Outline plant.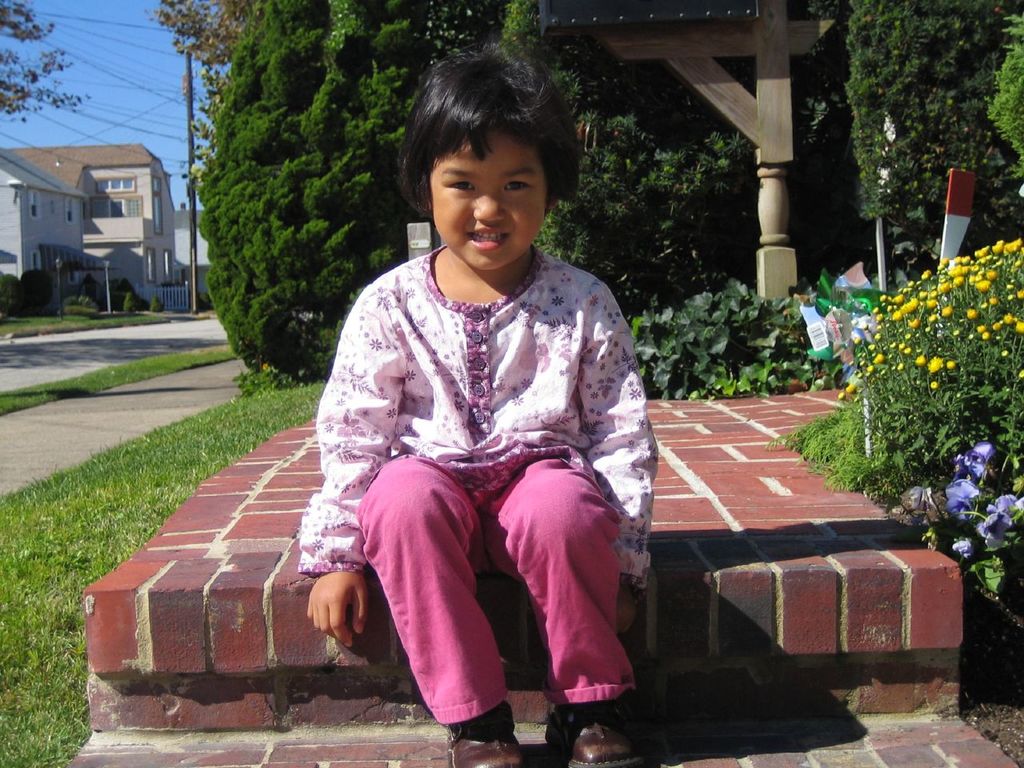
Outline: <bbox>18, 261, 55, 317</bbox>.
